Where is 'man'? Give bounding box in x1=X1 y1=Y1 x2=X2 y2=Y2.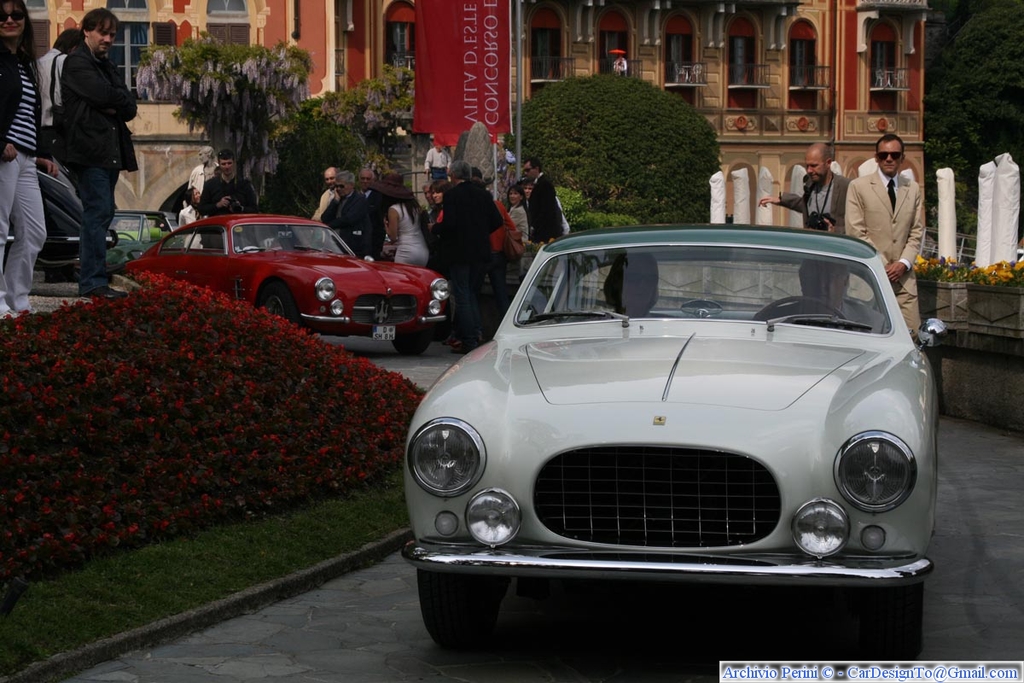
x1=518 y1=159 x2=561 y2=250.
